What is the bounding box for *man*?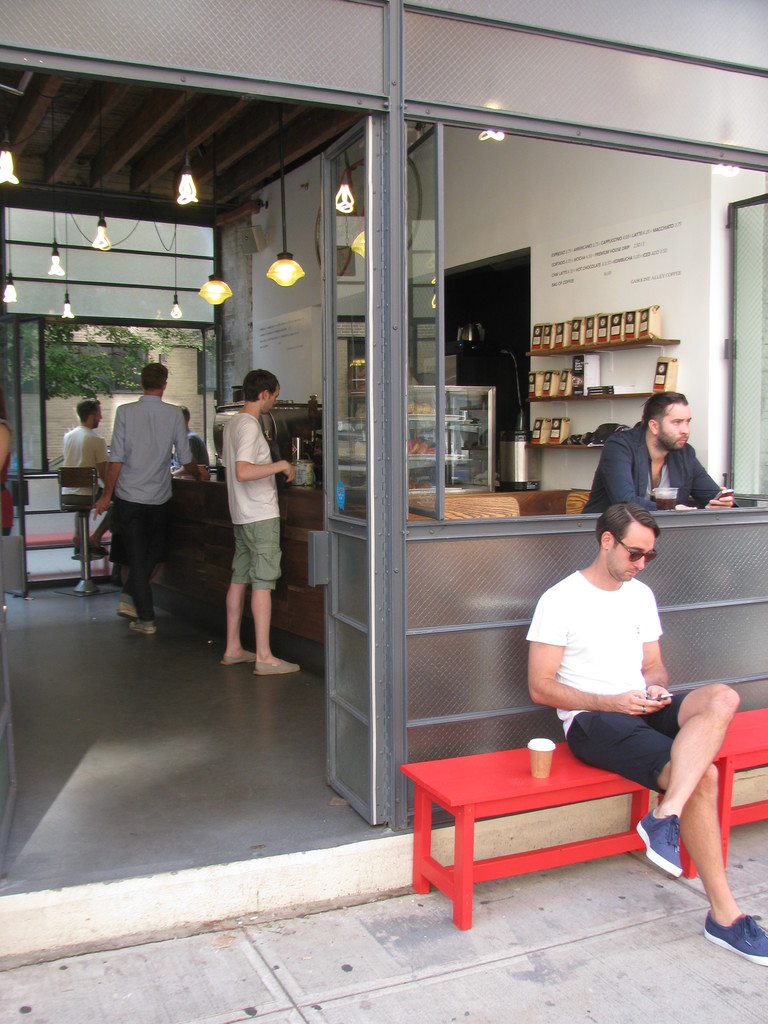
(221,366,298,678).
